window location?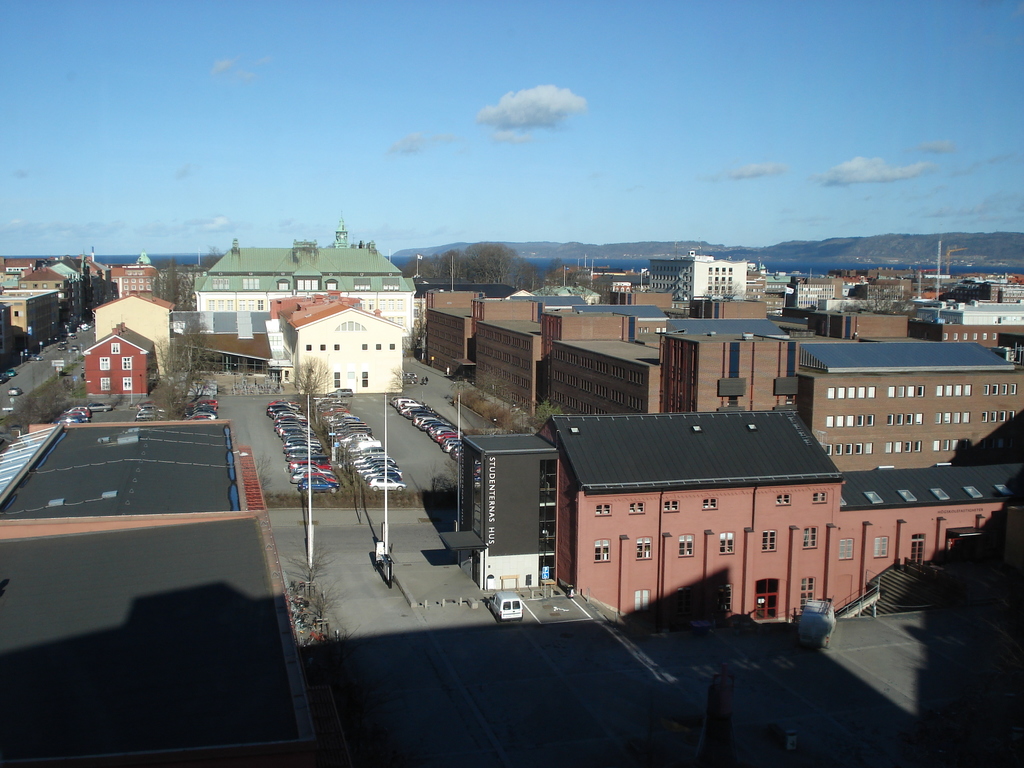
(x1=914, y1=534, x2=925, y2=566)
